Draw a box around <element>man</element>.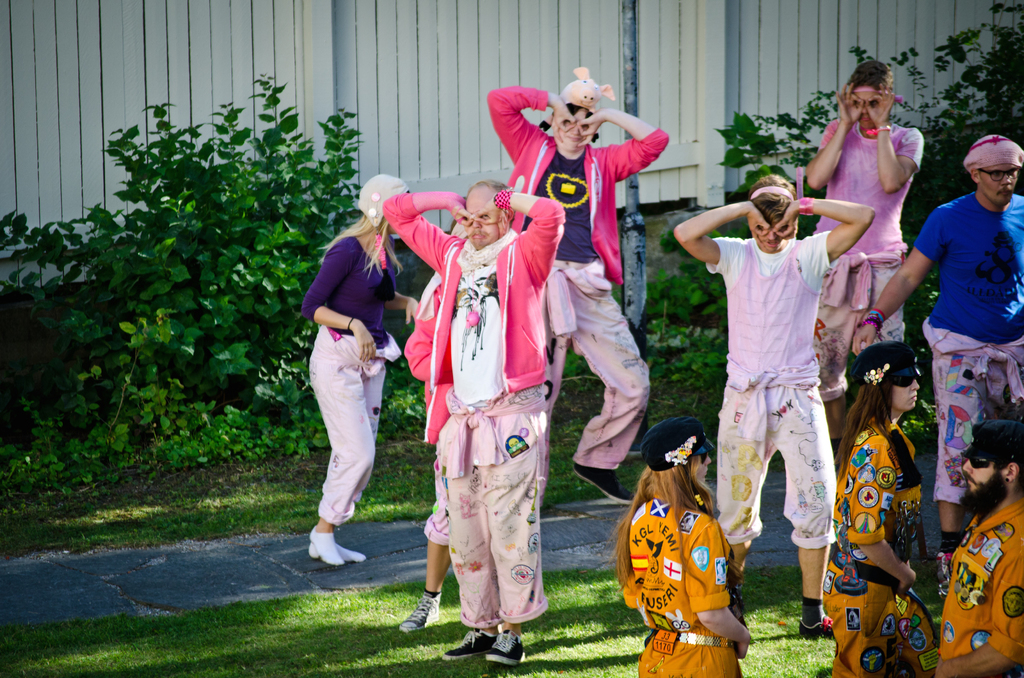
<bbox>383, 176, 564, 672</bbox>.
